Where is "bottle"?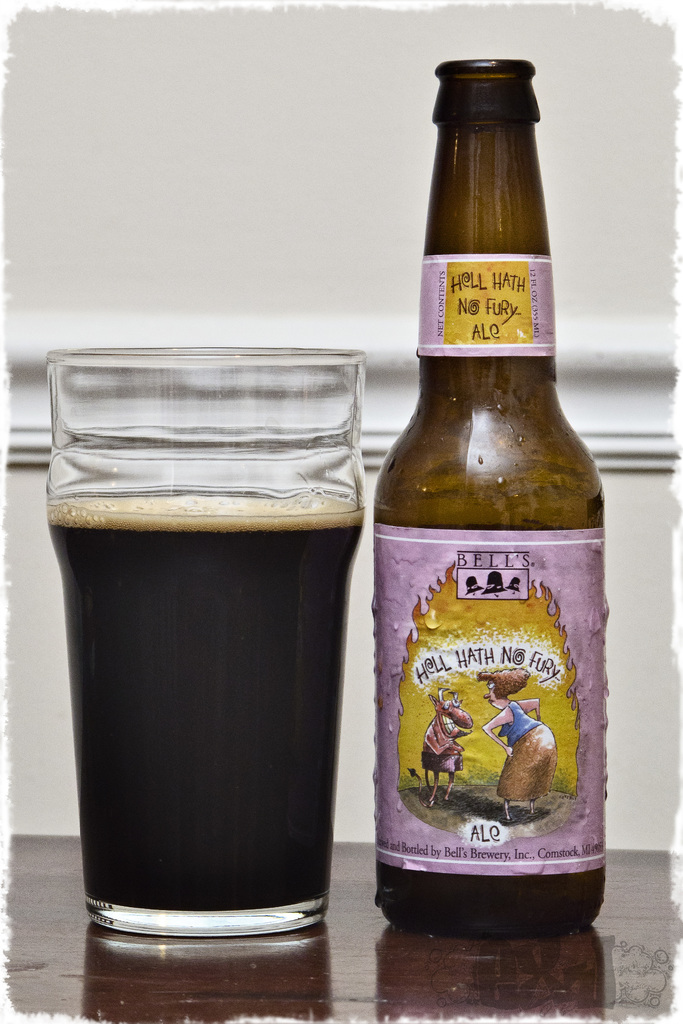
366:46:607:952.
